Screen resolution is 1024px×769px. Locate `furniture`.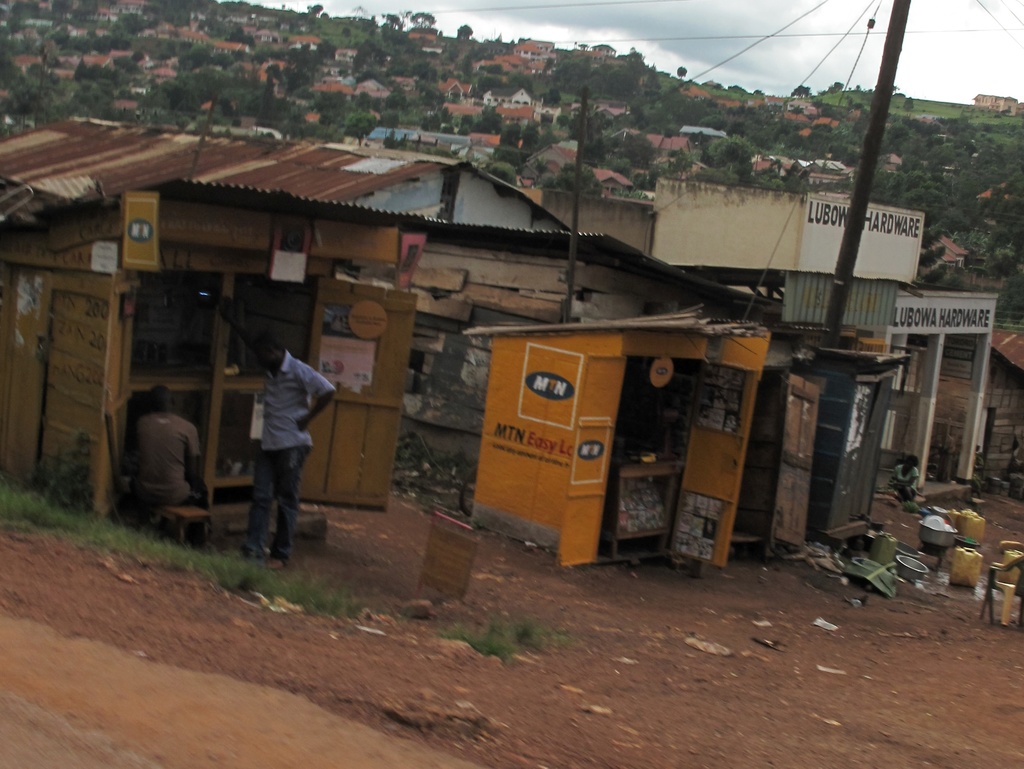
x1=159, y1=510, x2=205, y2=537.
